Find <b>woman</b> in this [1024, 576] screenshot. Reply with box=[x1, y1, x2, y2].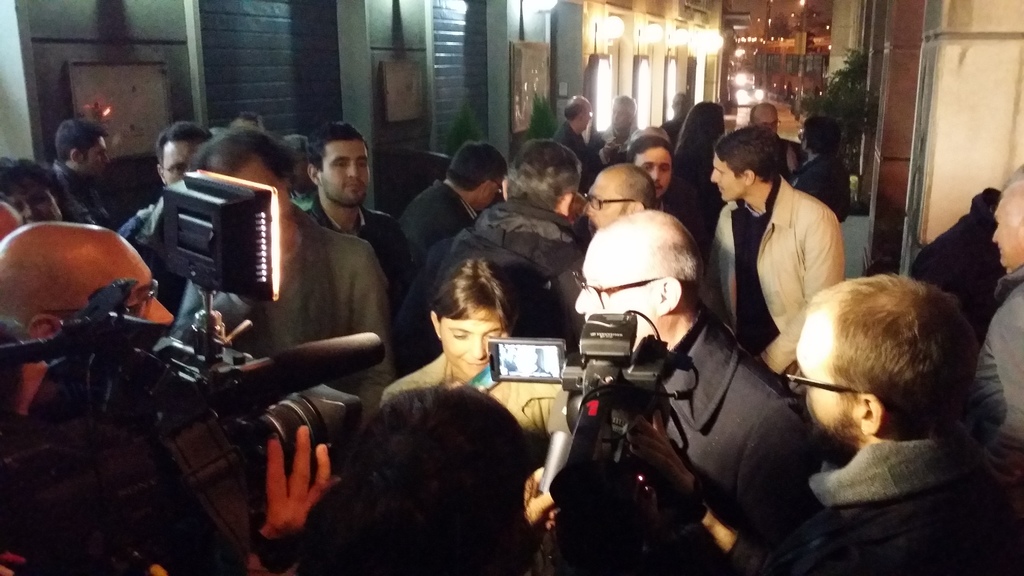
box=[676, 99, 726, 249].
